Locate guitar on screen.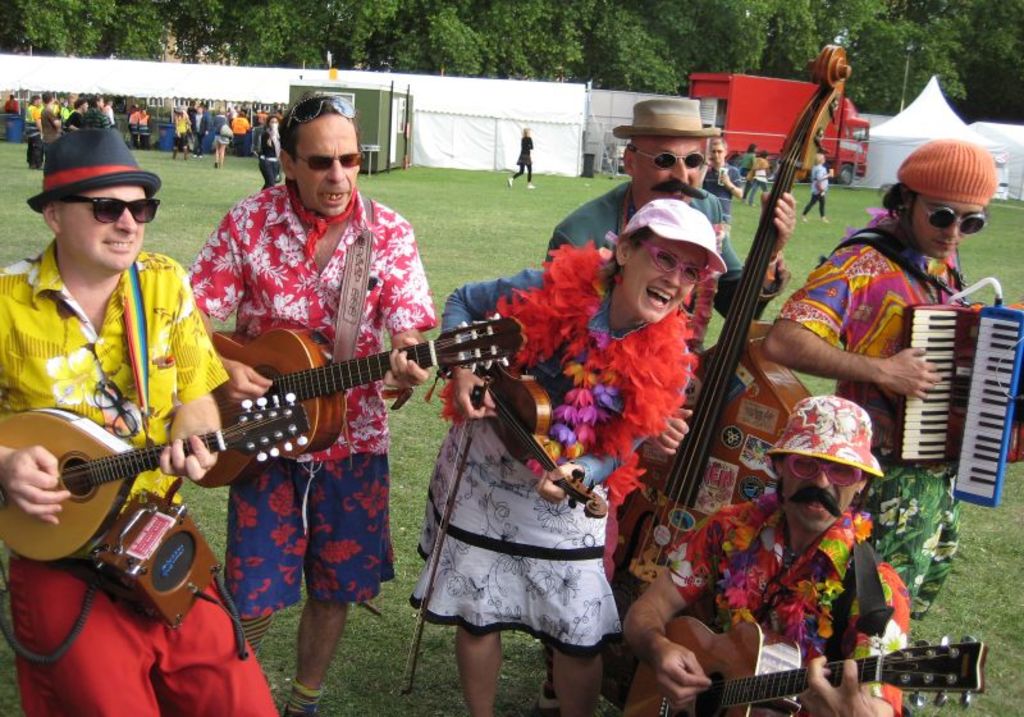
On screen at 604:32:840:650.
